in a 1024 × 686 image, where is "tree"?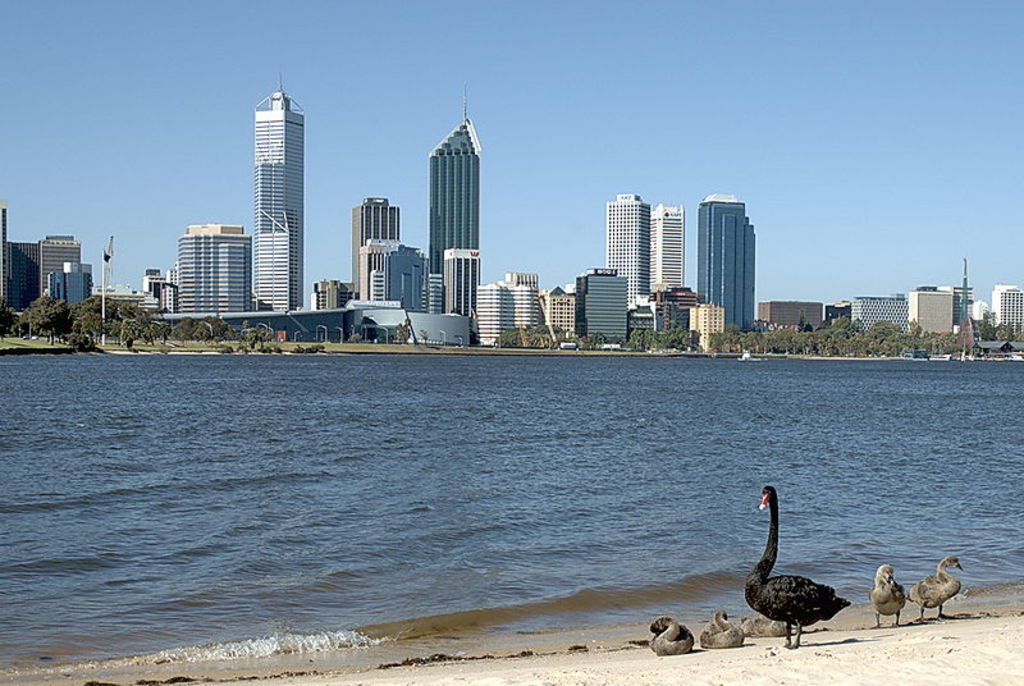
{"left": 390, "top": 325, "right": 408, "bottom": 347}.
